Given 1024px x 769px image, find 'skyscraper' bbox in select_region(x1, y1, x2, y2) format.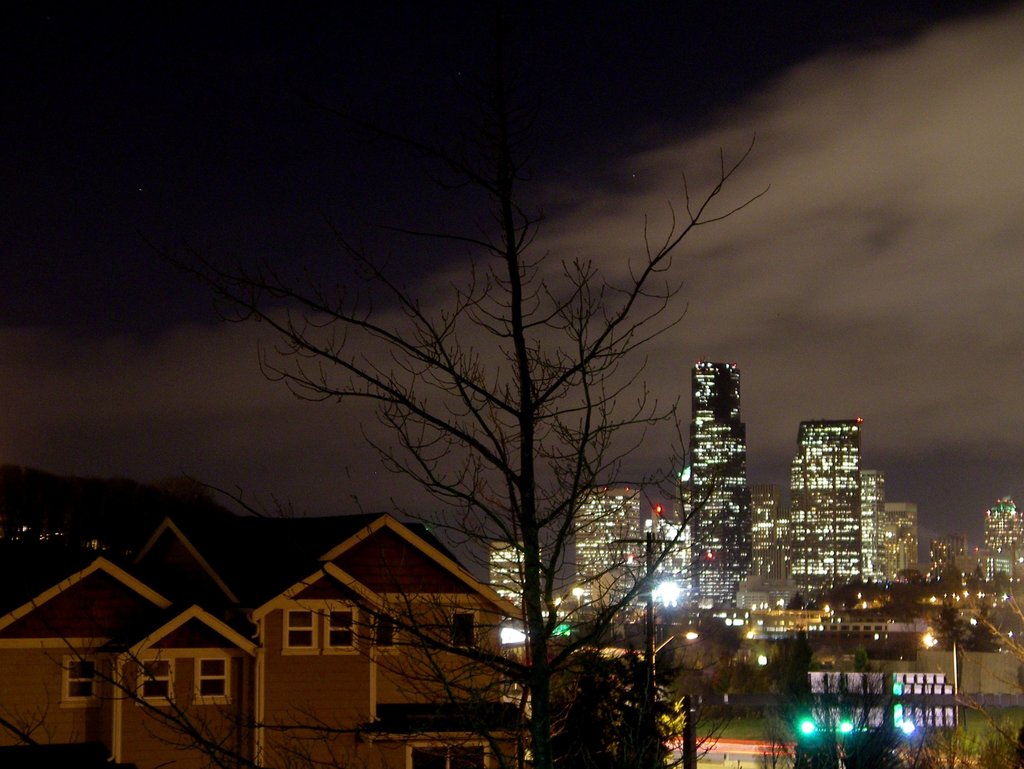
select_region(854, 464, 888, 587).
